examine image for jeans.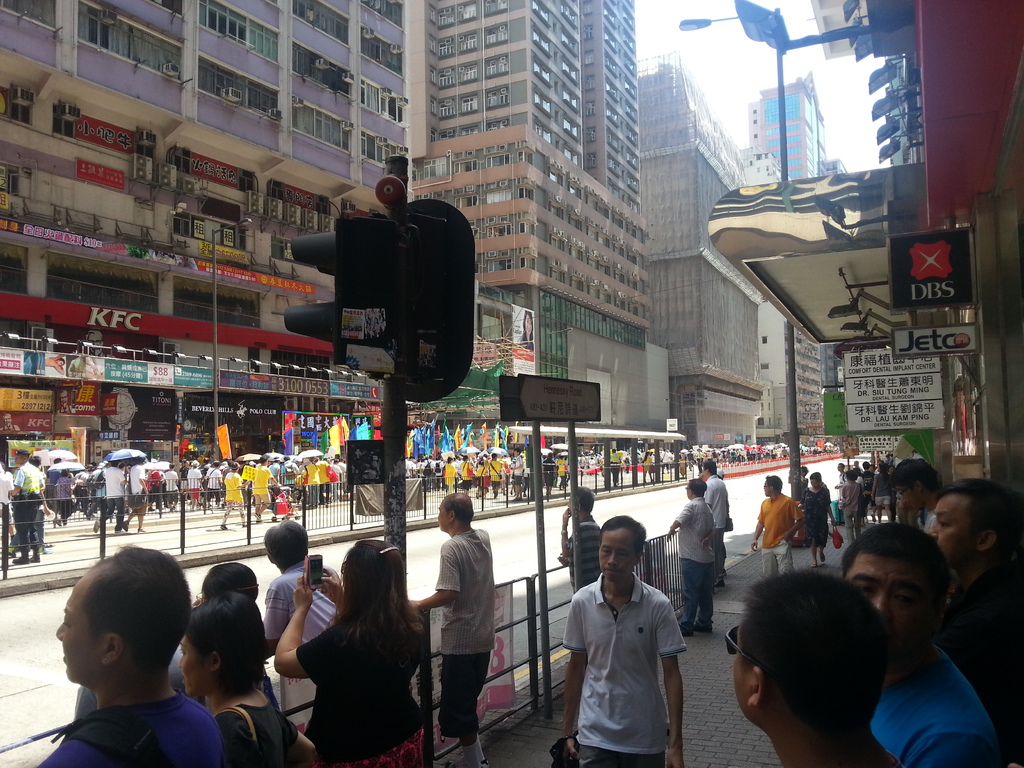
Examination result: bbox=[682, 558, 716, 630].
